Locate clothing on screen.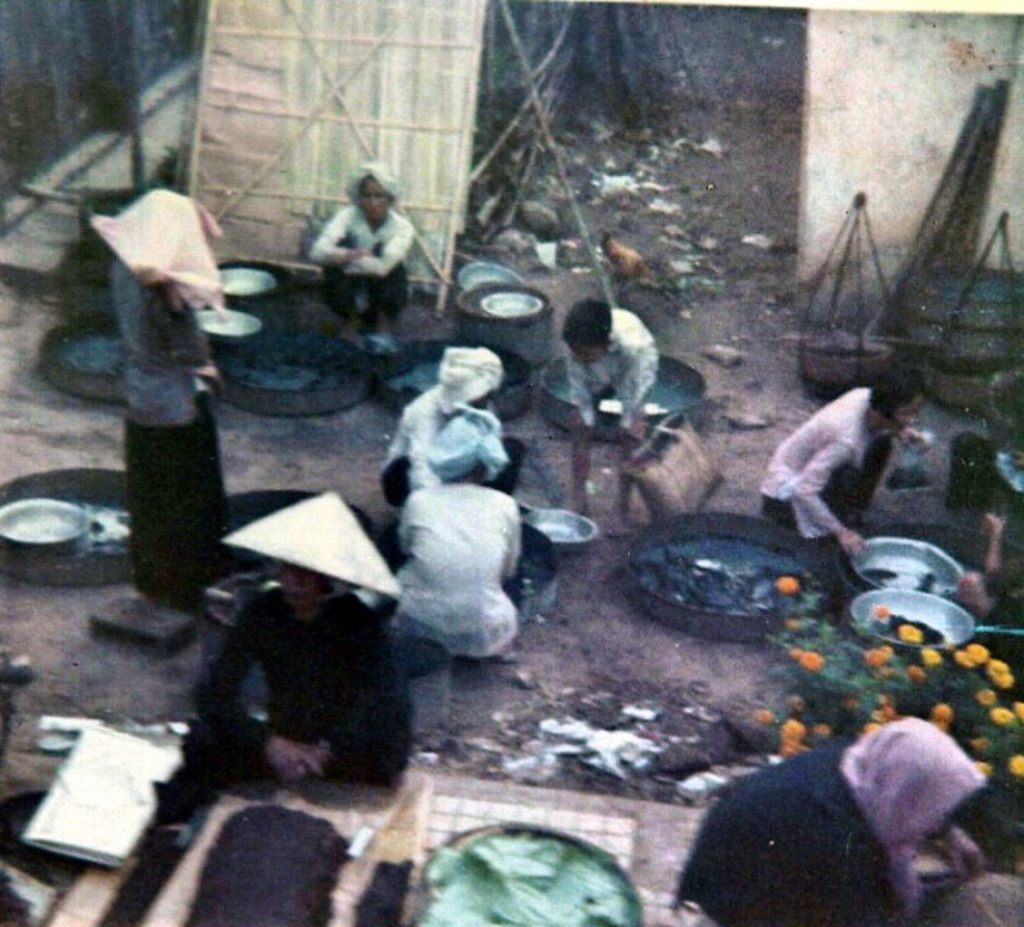
On screen at [759,388,894,539].
